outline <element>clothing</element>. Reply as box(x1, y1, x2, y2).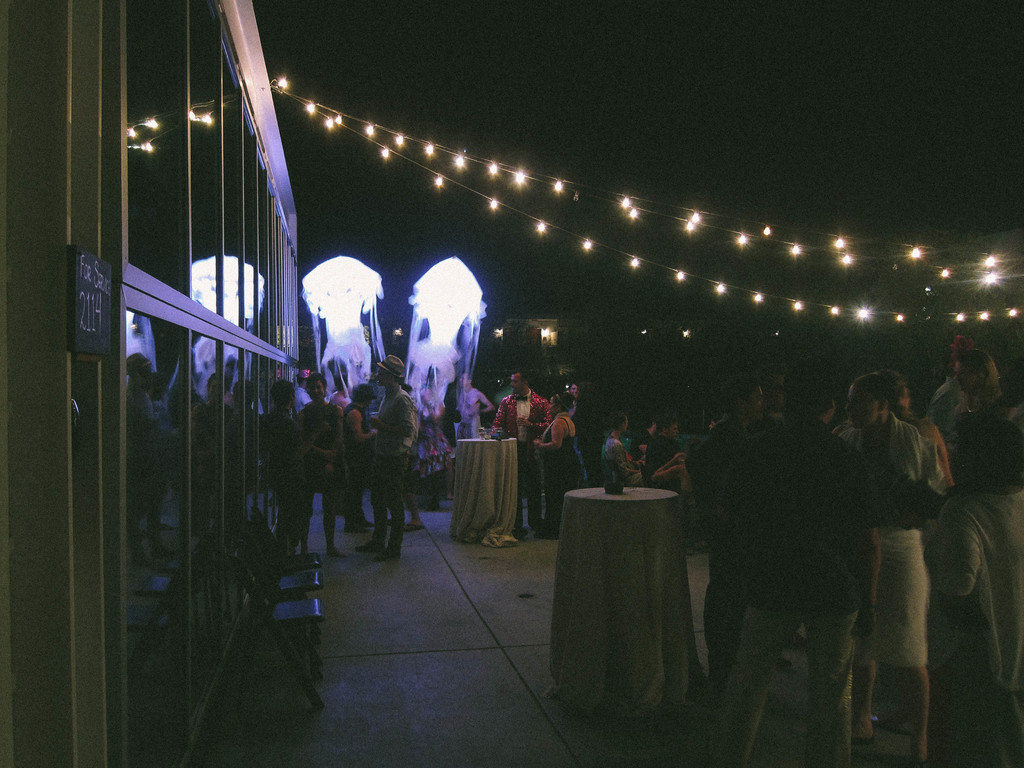
box(119, 389, 151, 556).
